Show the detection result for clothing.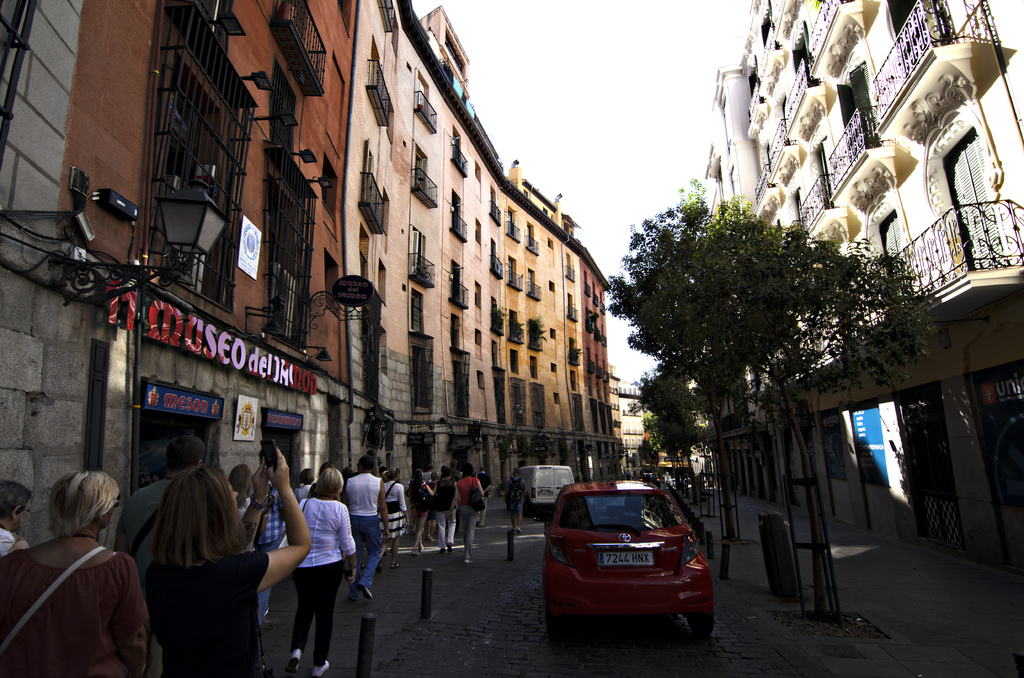
[x1=502, y1=477, x2=529, y2=515].
